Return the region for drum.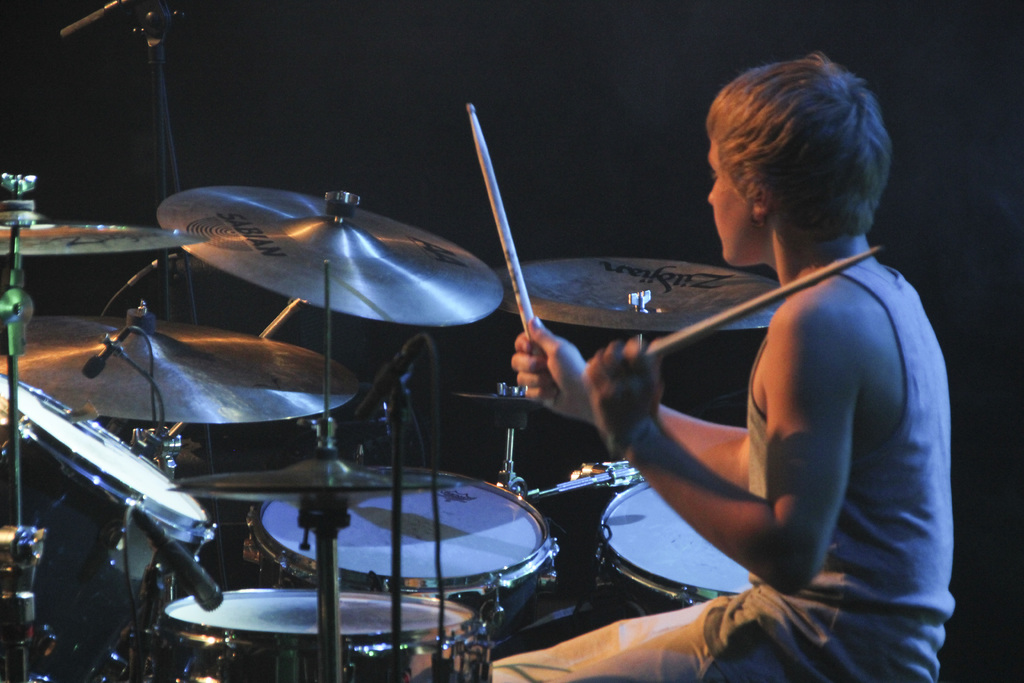
{"left": 238, "top": 469, "right": 558, "bottom": 665}.
